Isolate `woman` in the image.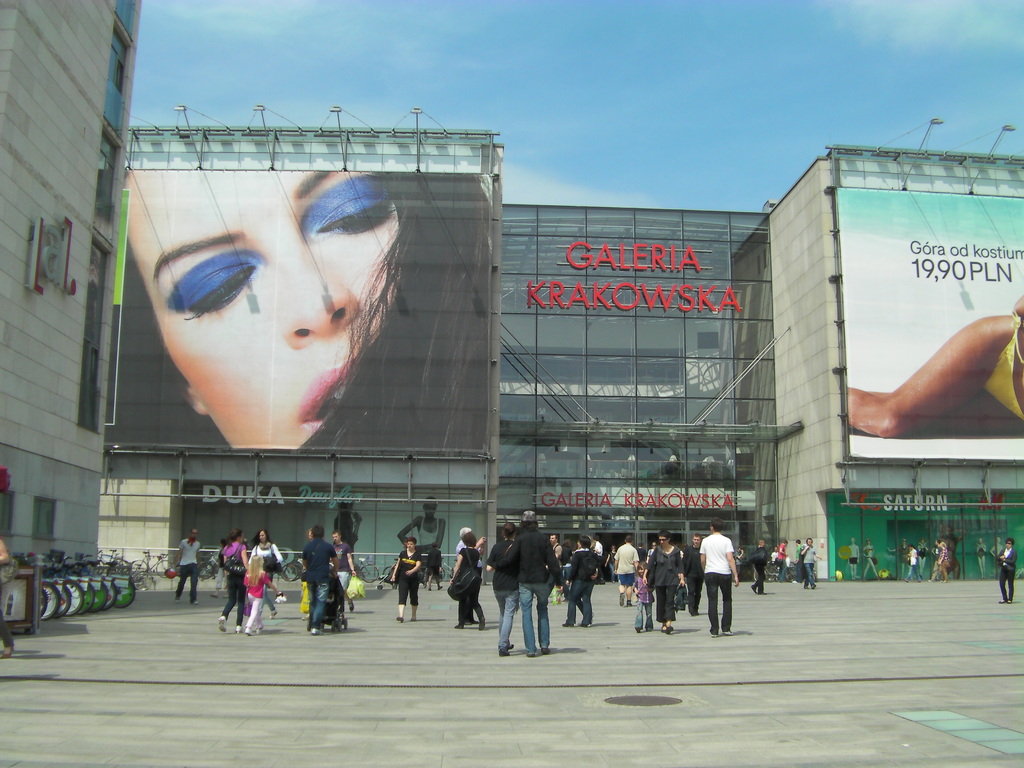
Isolated region: l=642, t=527, r=685, b=634.
